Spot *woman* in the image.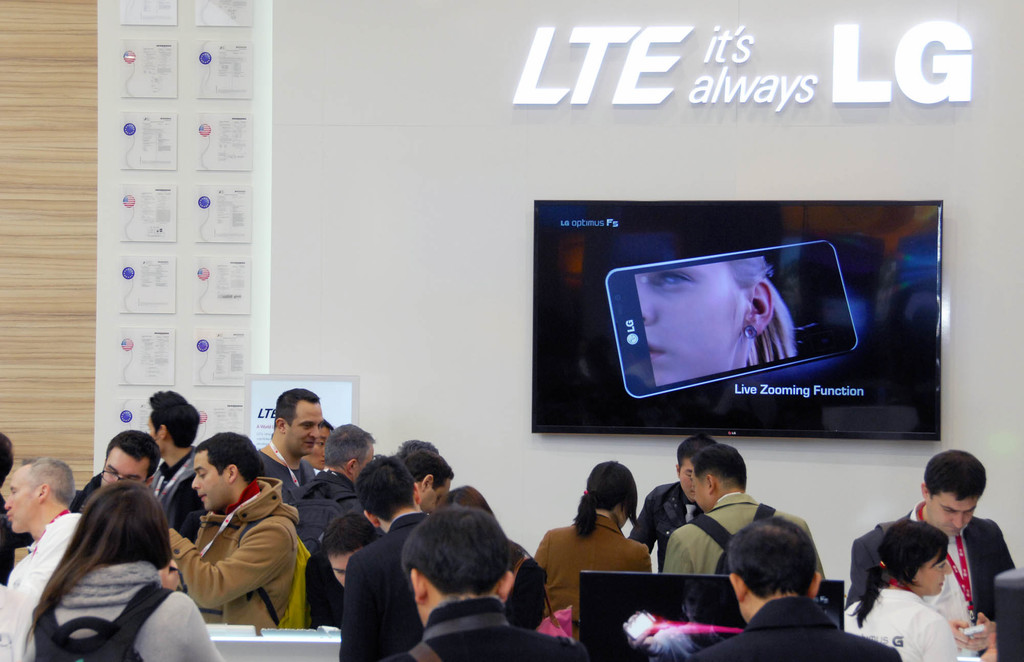
*woman* found at {"left": 538, "top": 479, "right": 676, "bottom": 618}.
